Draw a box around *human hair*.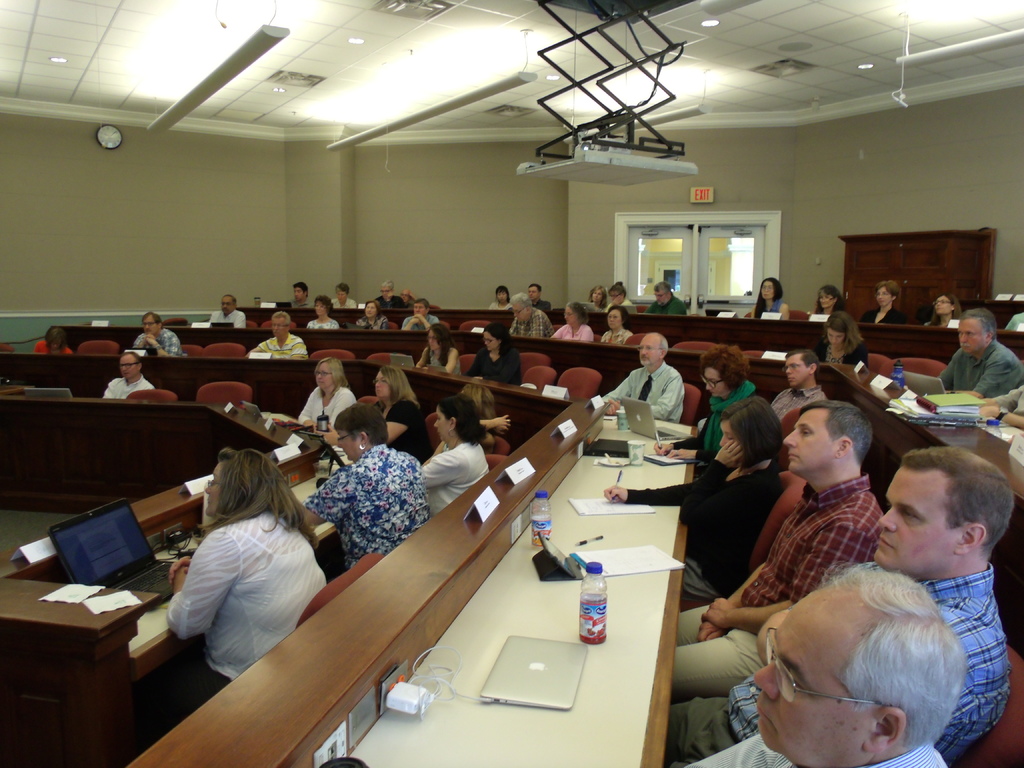
rect(364, 296, 380, 314).
